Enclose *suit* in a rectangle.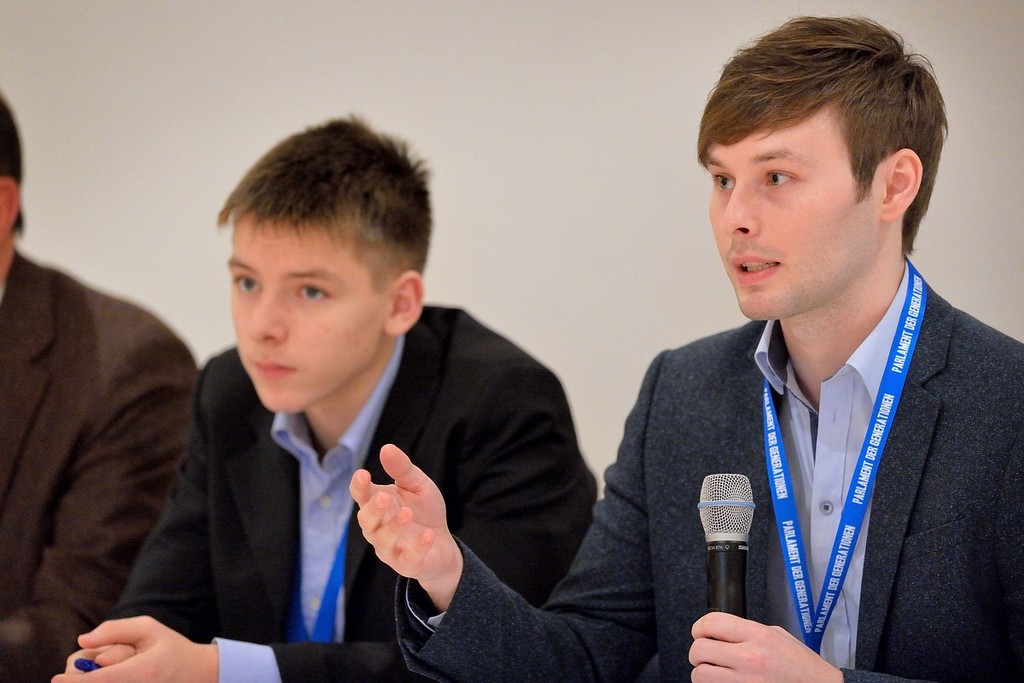
0, 246, 196, 682.
